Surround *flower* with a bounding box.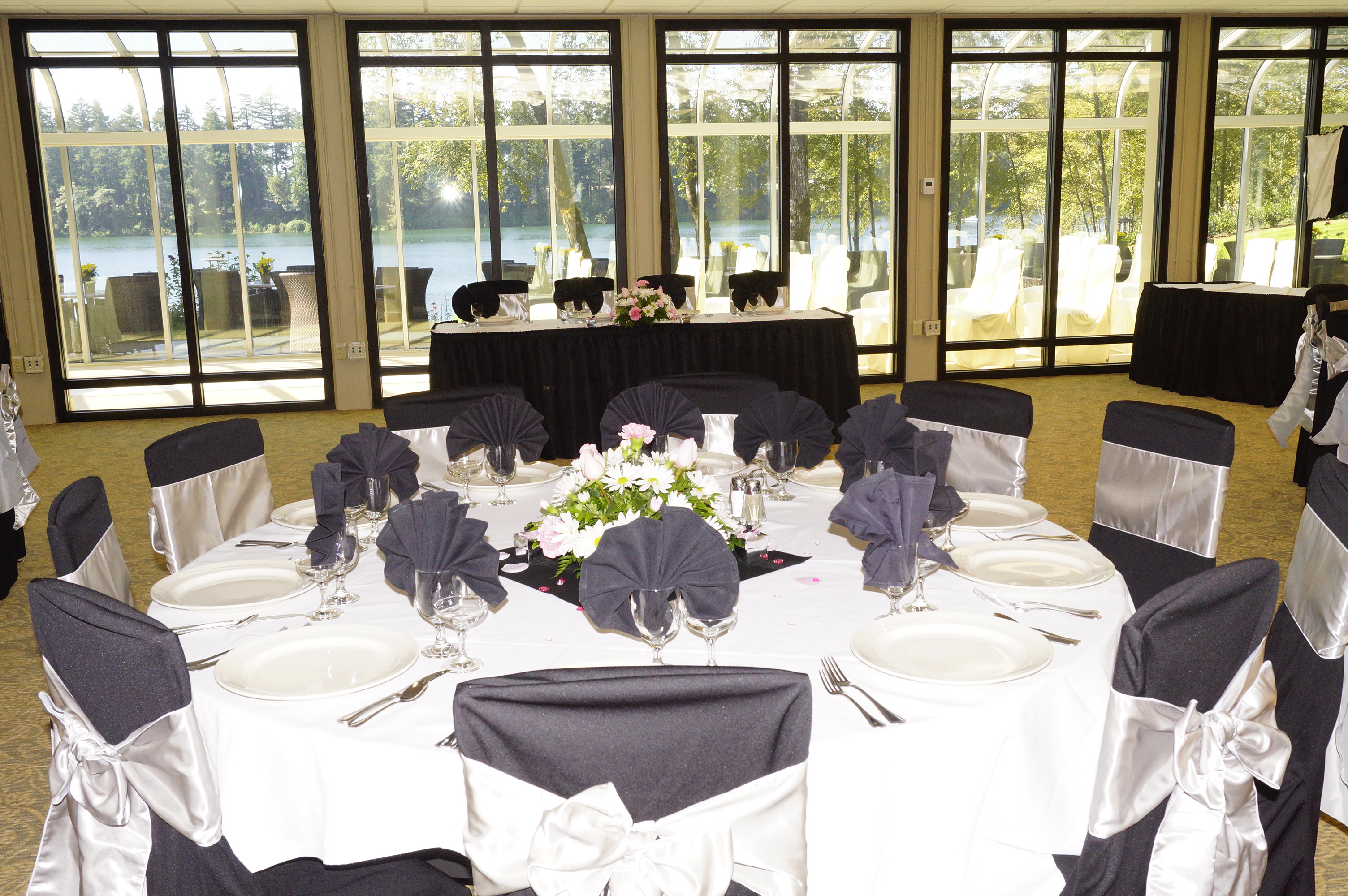
region(285, 208, 302, 222).
